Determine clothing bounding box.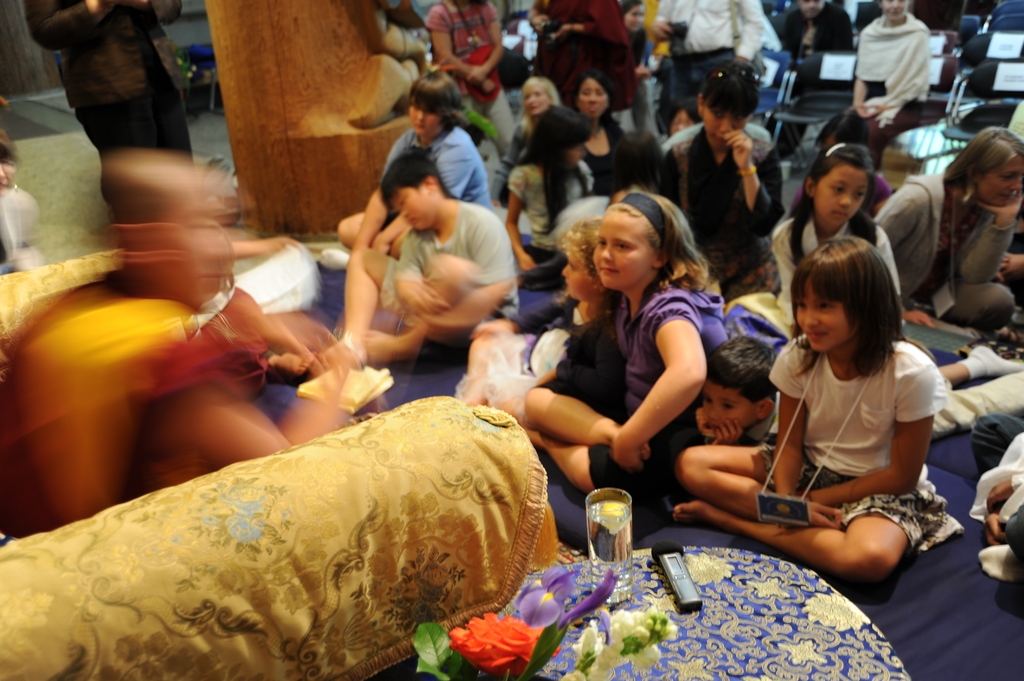
Determined: x1=806 y1=8 x2=941 y2=211.
